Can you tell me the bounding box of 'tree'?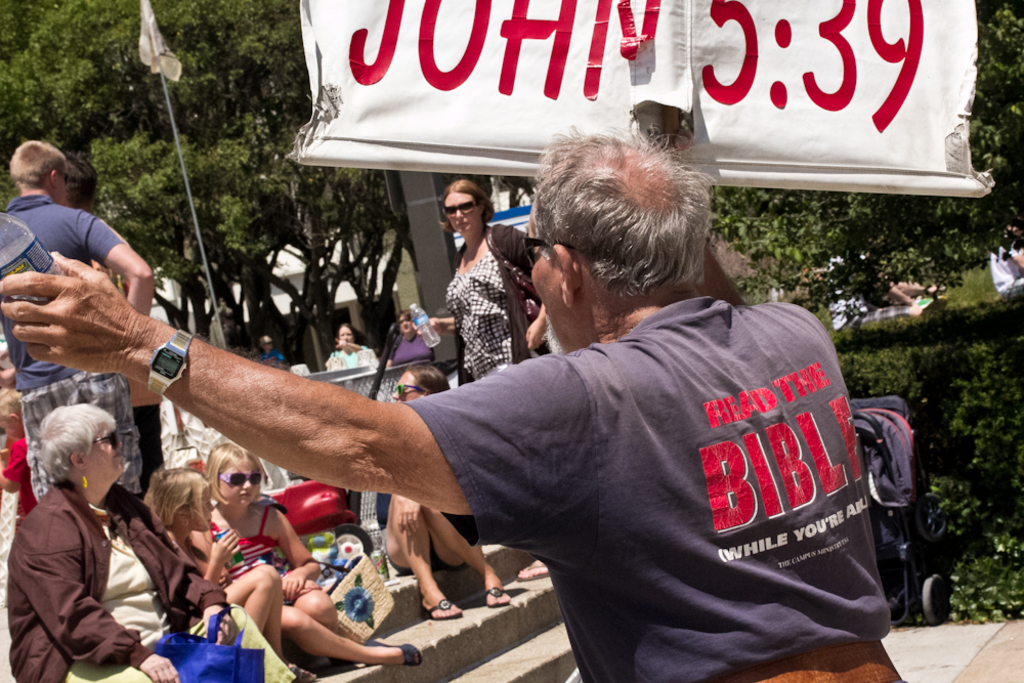
[x1=0, y1=0, x2=81, y2=157].
